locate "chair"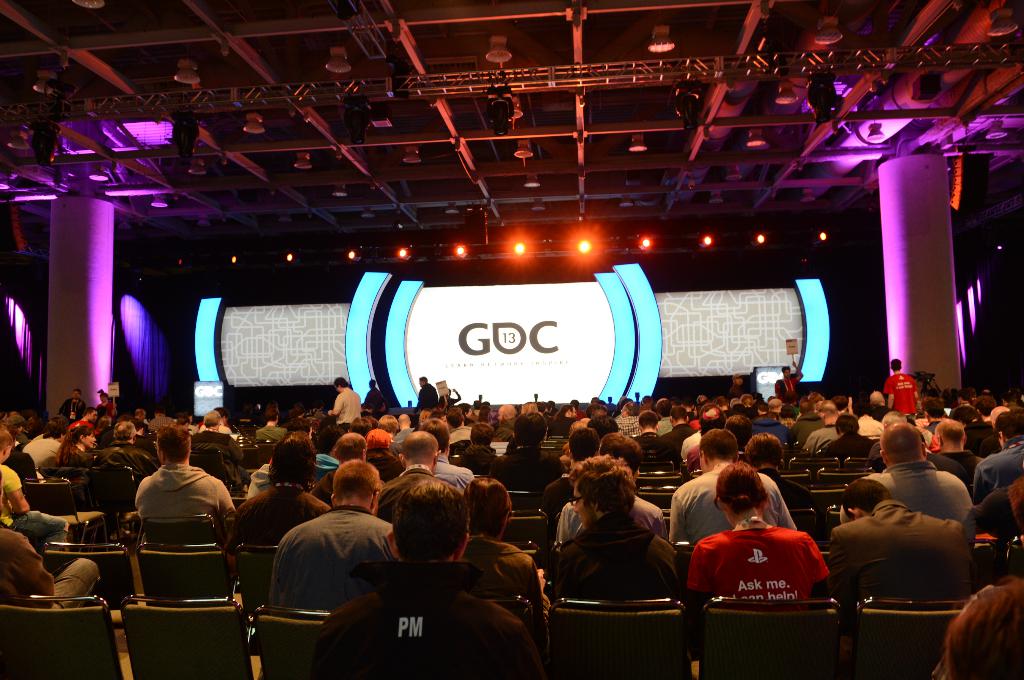
17 472 108 532
